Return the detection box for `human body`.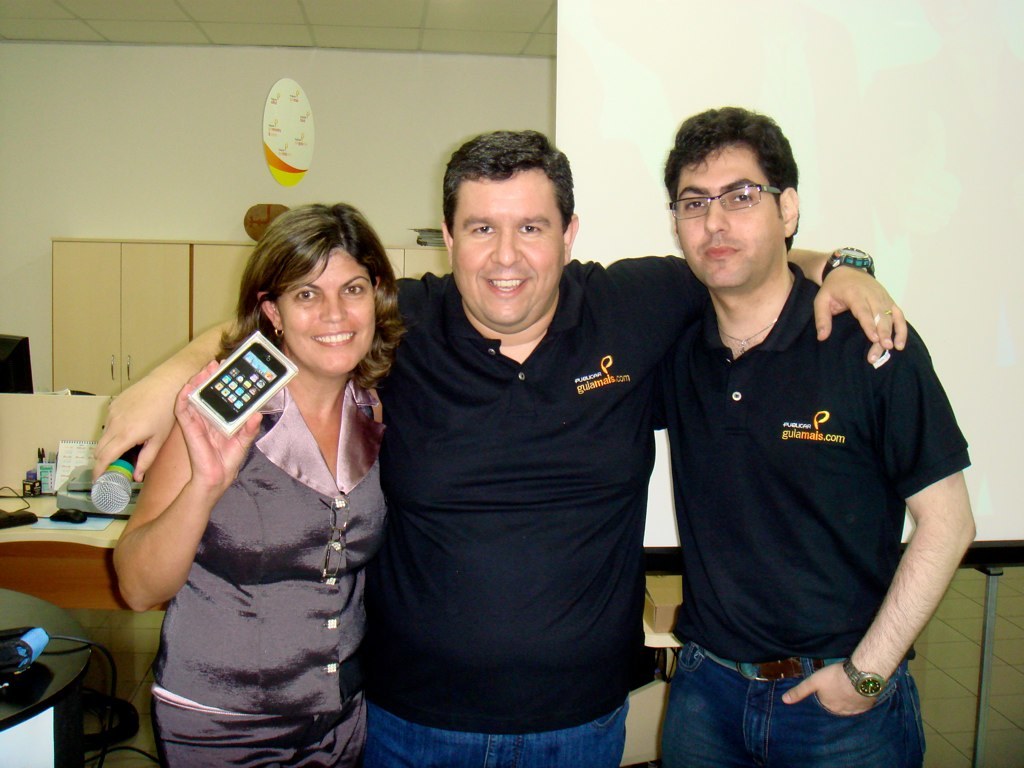
box=[106, 199, 407, 767].
